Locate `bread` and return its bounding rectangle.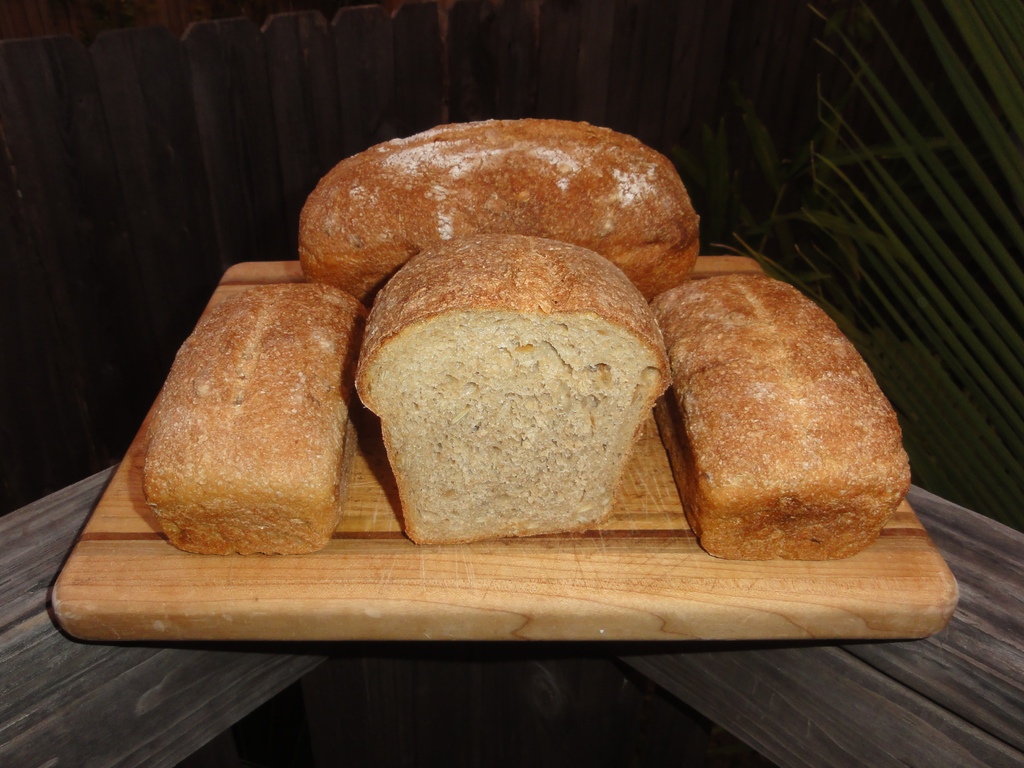
pyautogui.locateOnScreen(134, 285, 368, 560).
